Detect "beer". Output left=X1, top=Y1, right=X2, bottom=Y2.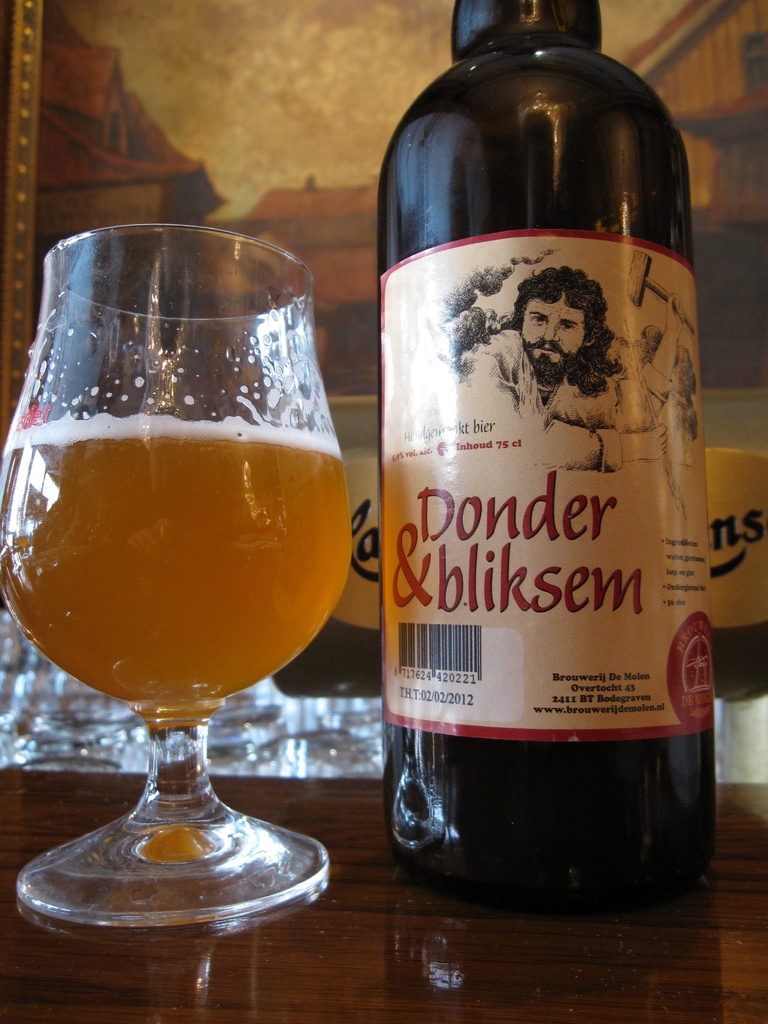
left=358, top=0, right=754, bottom=928.
